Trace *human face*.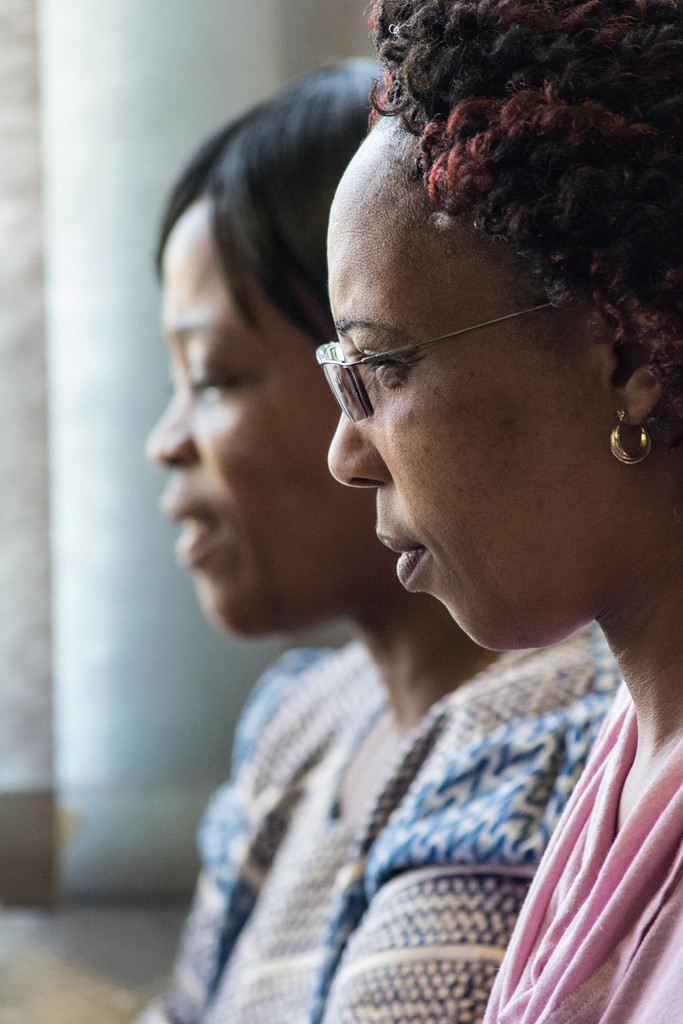
Traced to 148/191/337/637.
